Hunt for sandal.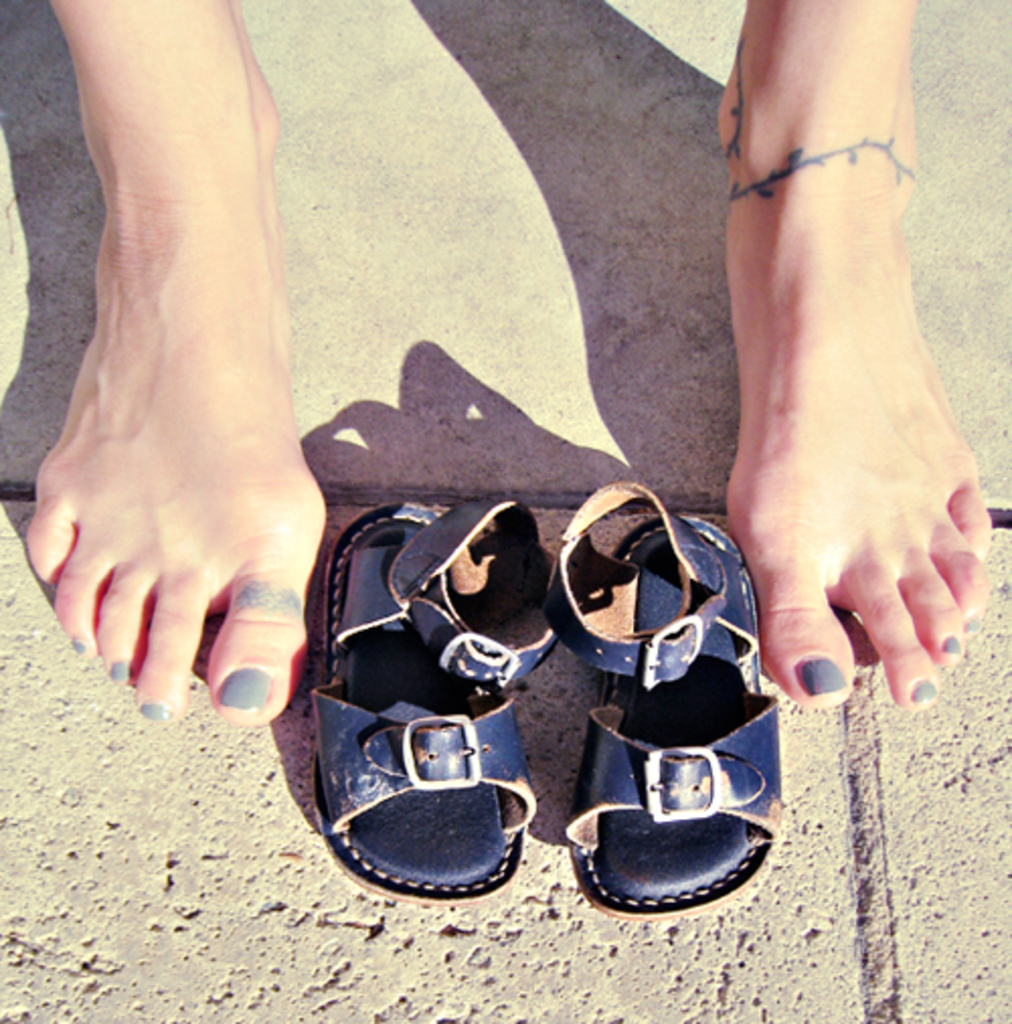
Hunted down at (x1=293, y1=496, x2=553, y2=909).
